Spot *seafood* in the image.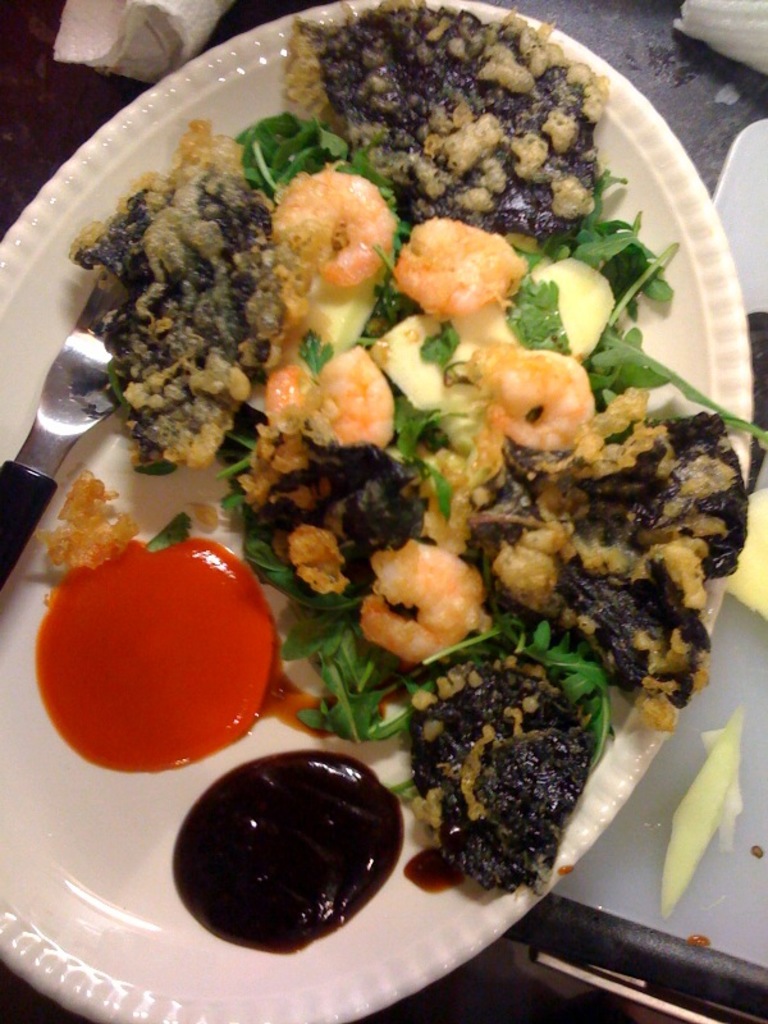
*seafood* found at bbox=[261, 168, 399, 292].
